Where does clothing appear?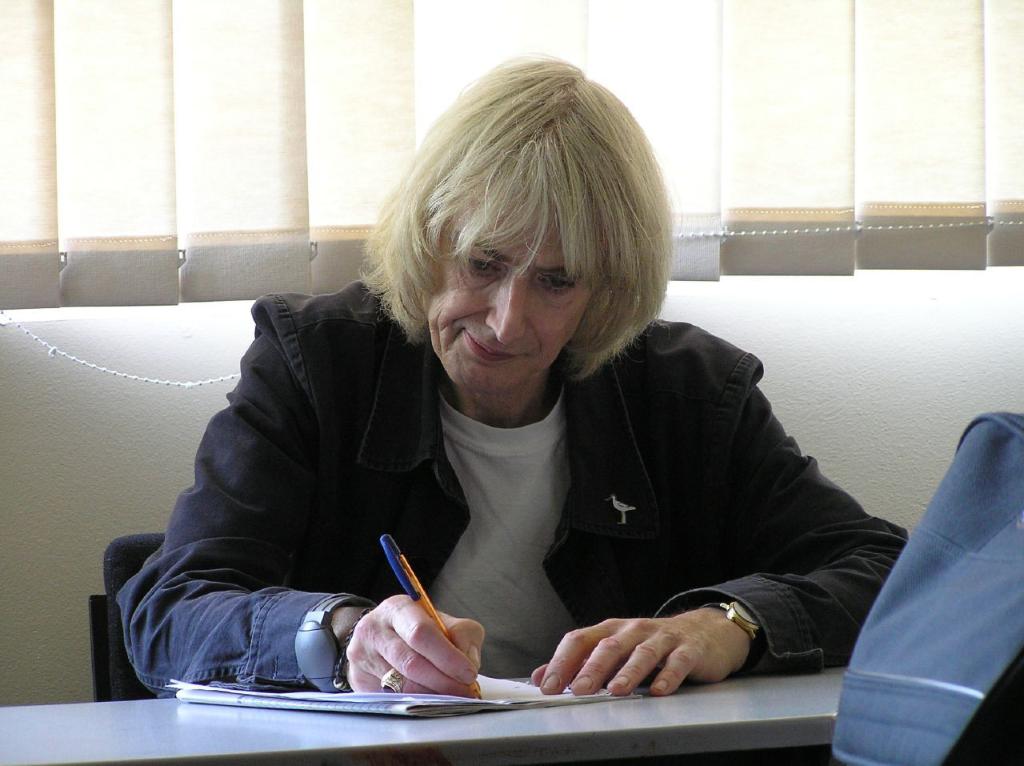
Appears at <region>204, 272, 875, 714</region>.
